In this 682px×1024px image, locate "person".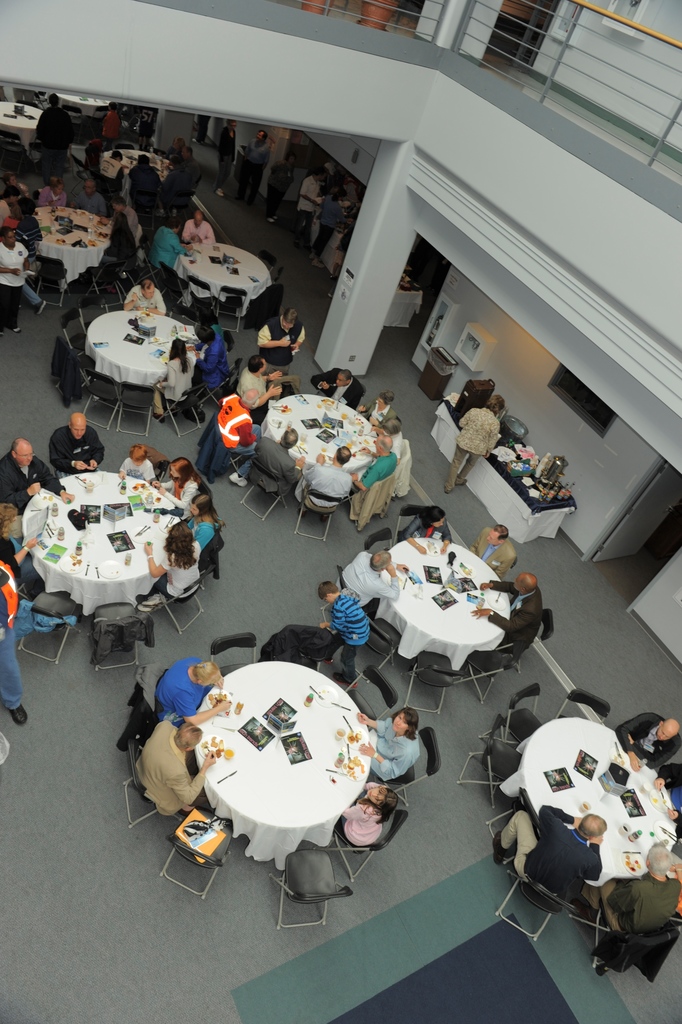
Bounding box: select_region(49, 411, 120, 474).
